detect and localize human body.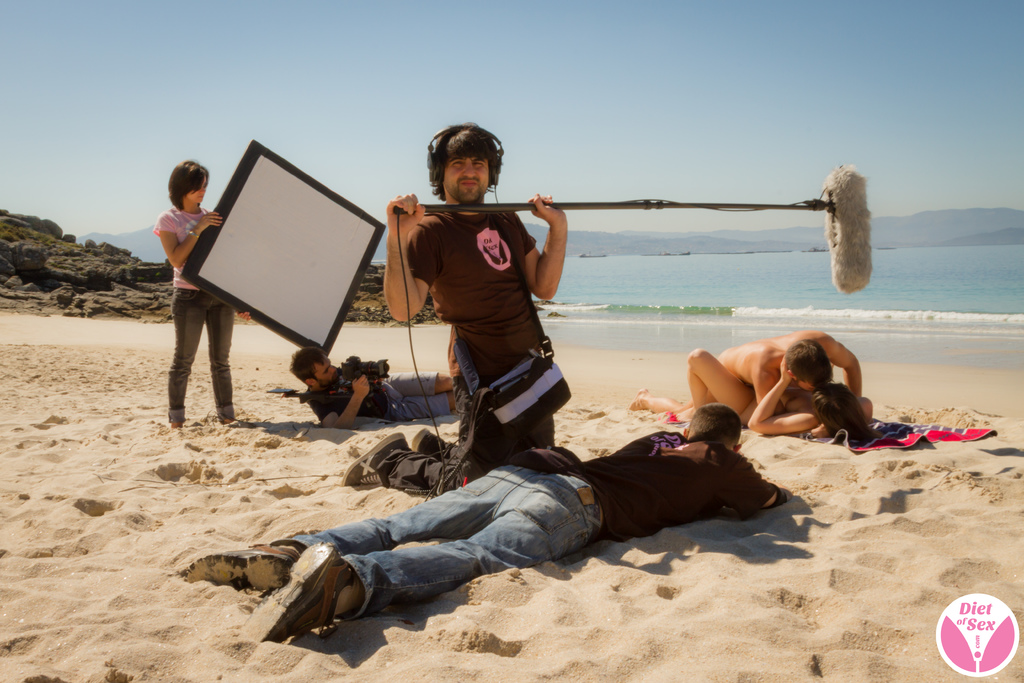
Localized at BBox(145, 158, 238, 425).
